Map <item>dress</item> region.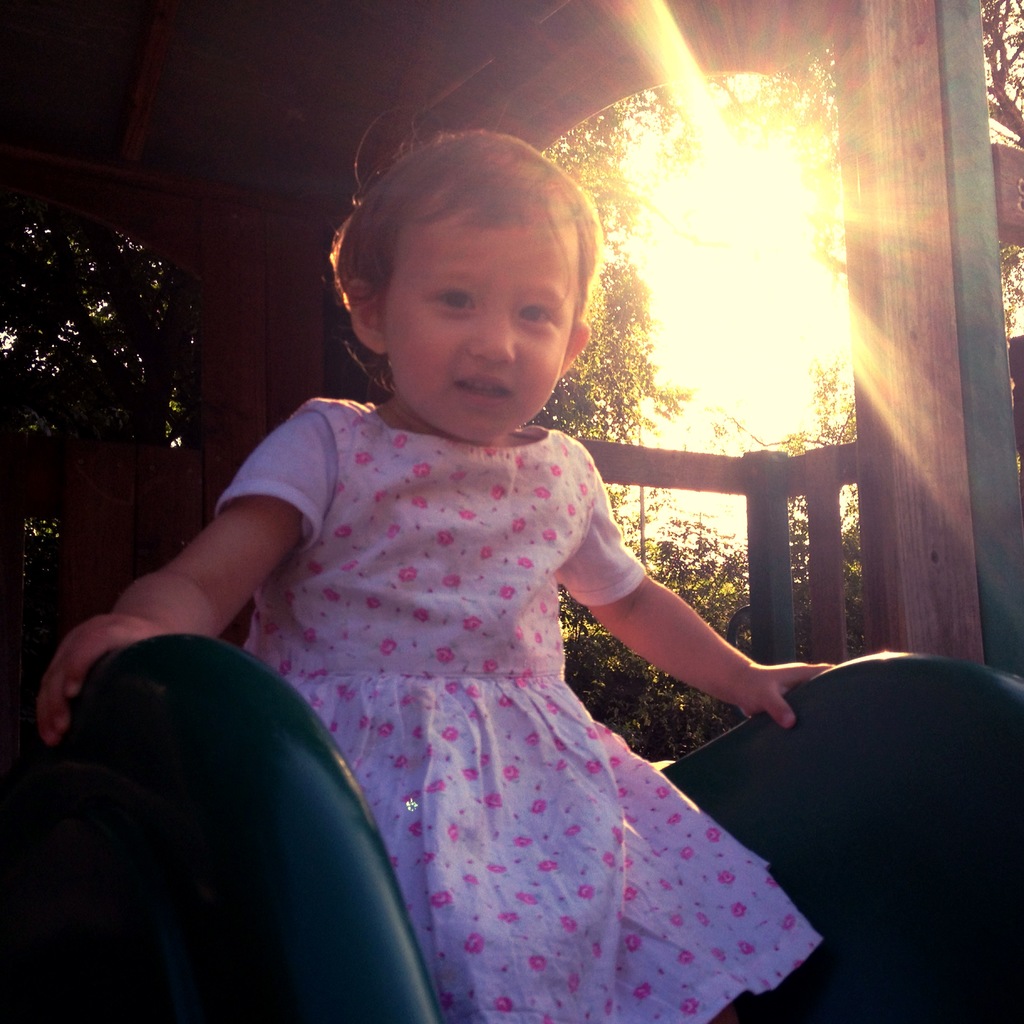
Mapped to x1=221, y1=395, x2=826, y2=1023.
